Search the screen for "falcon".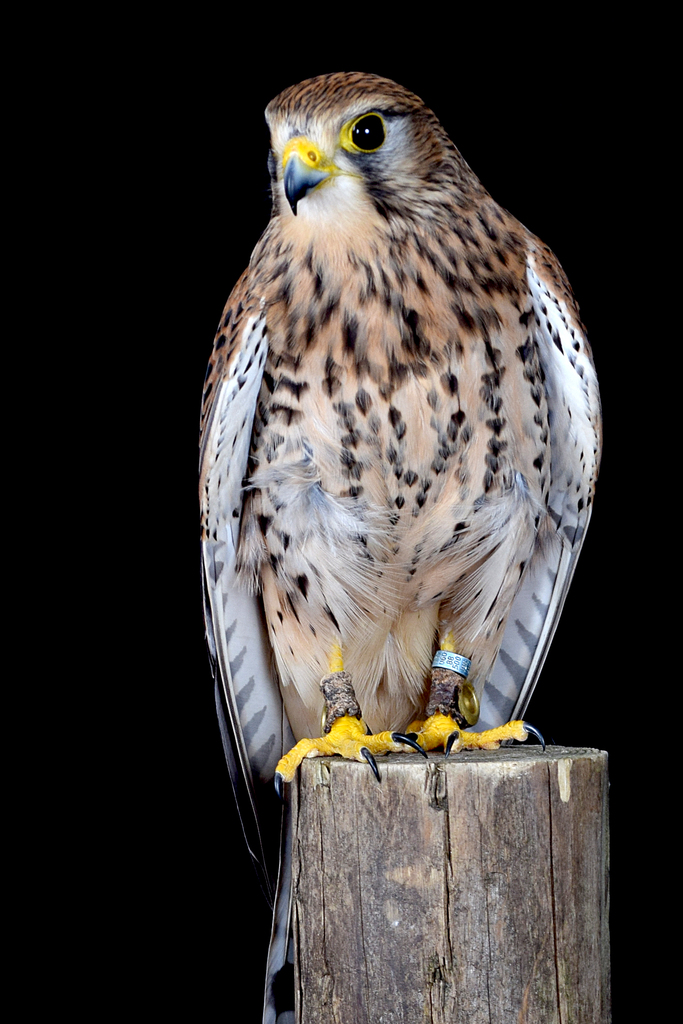
Found at l=193, t=69, r=603, b=1023.
